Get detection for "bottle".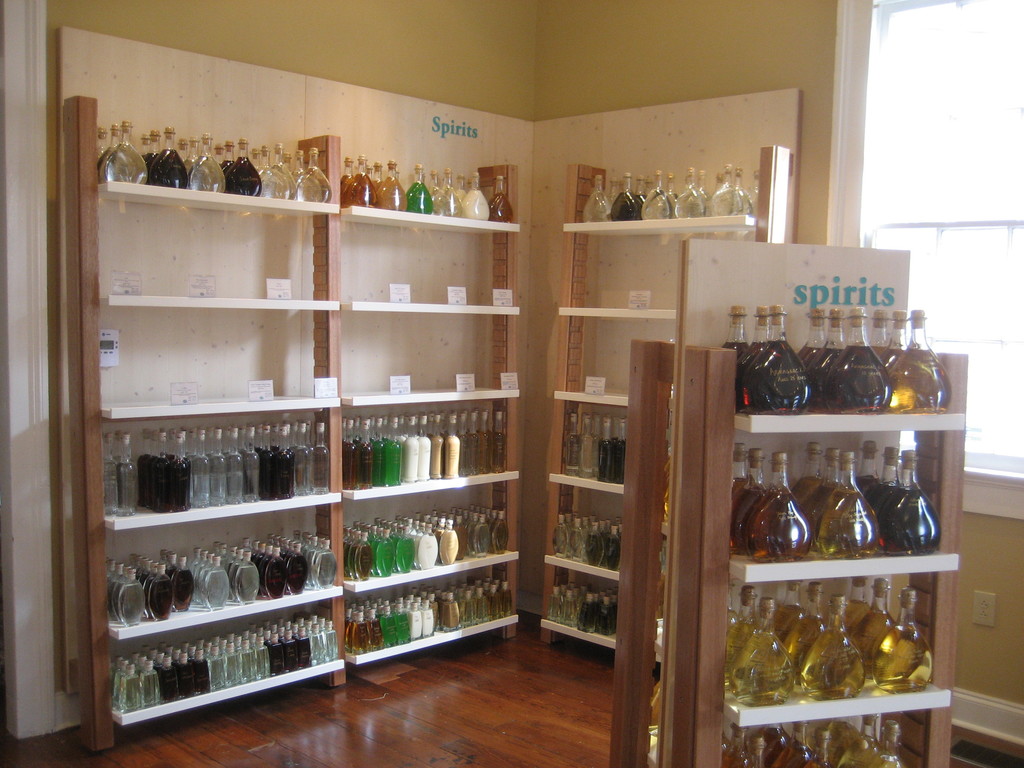
Detection: pyautogui.locateOnScreen(879, 308, 907, 373).
